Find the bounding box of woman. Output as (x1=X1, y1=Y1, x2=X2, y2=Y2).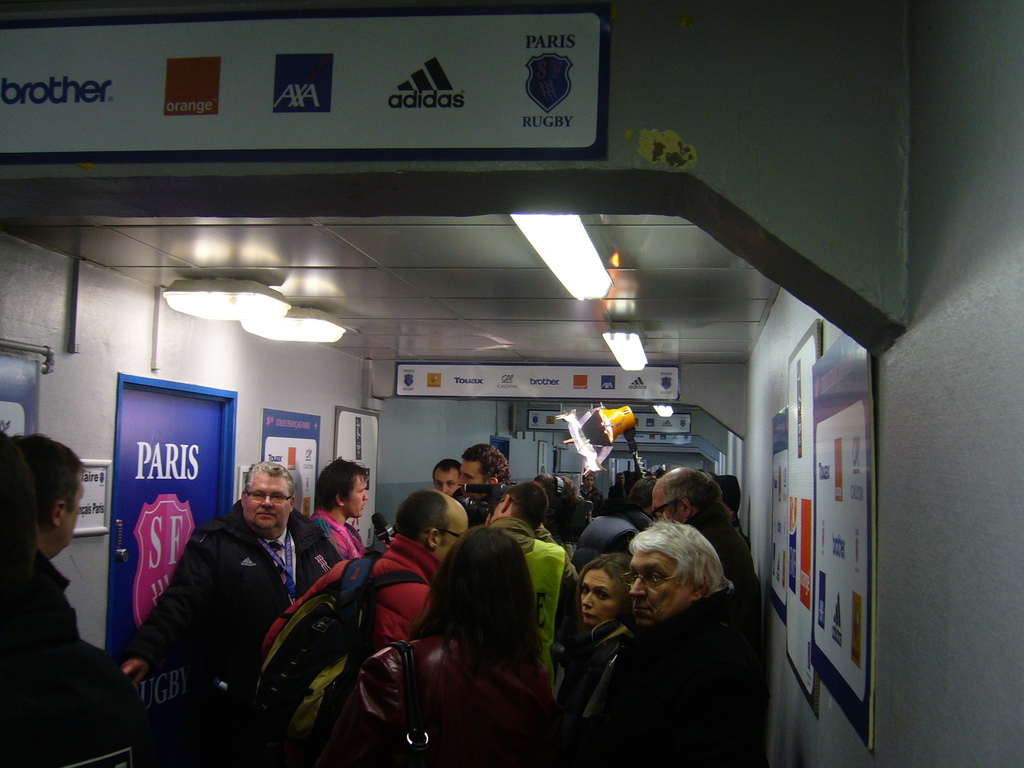
(x1=335, y1=503, x2=567, y2=767).
